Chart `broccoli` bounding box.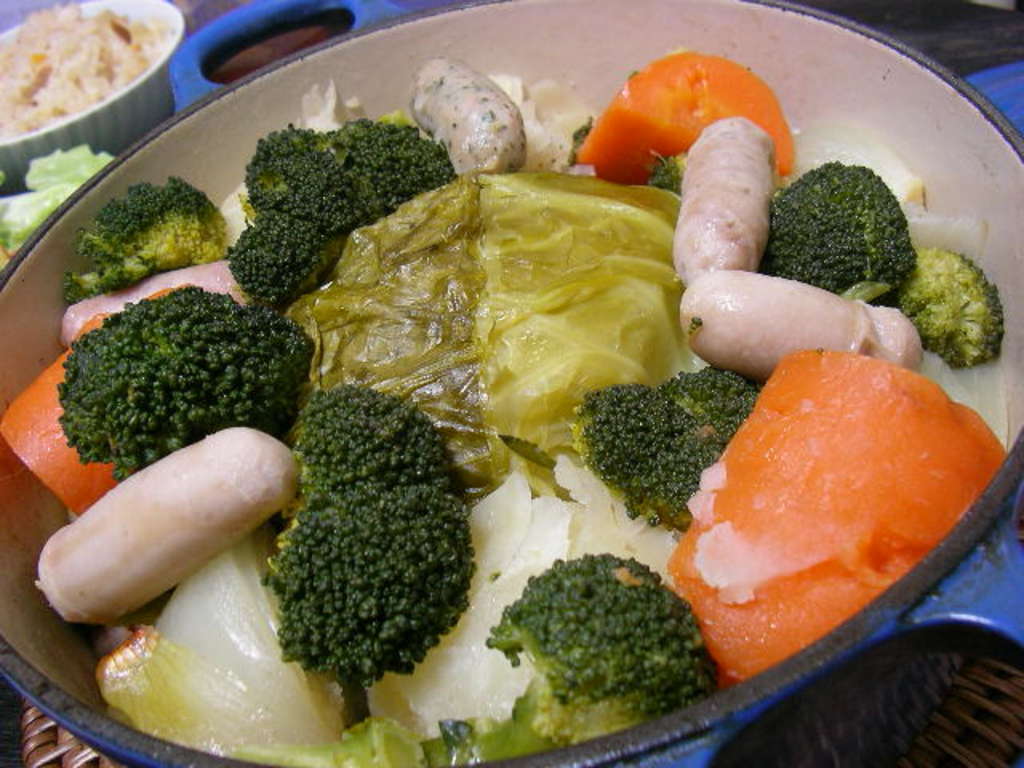
Charted: {"x1": 266, "y1": 381, "x2": 482, "y2": 674}.
